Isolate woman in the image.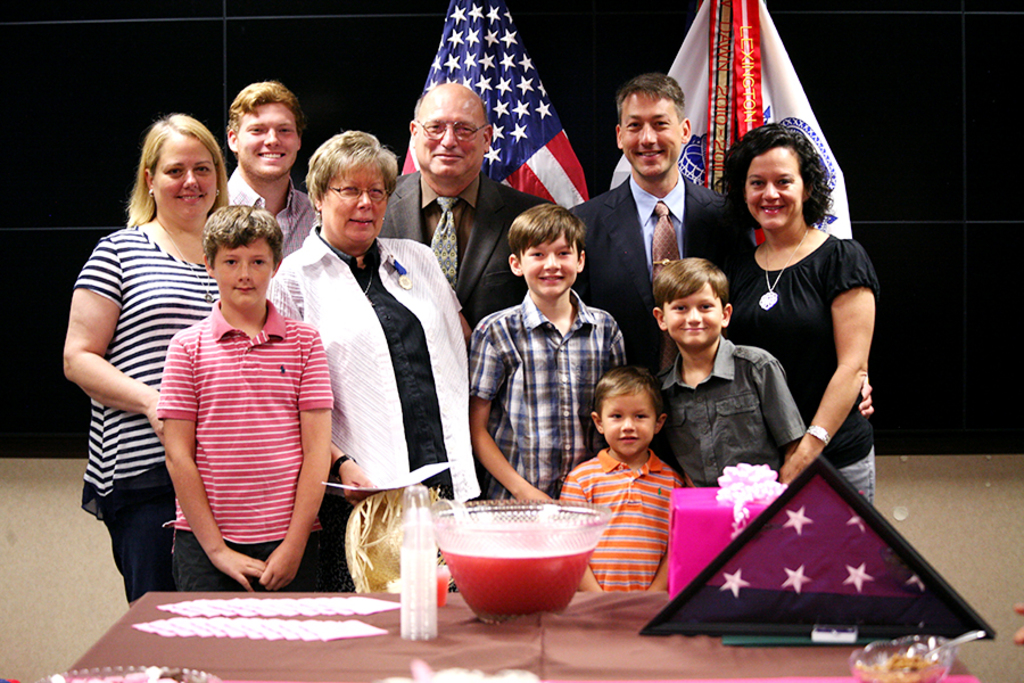
Isolated region: [left=61, top=115, right=230, bottom=609].
